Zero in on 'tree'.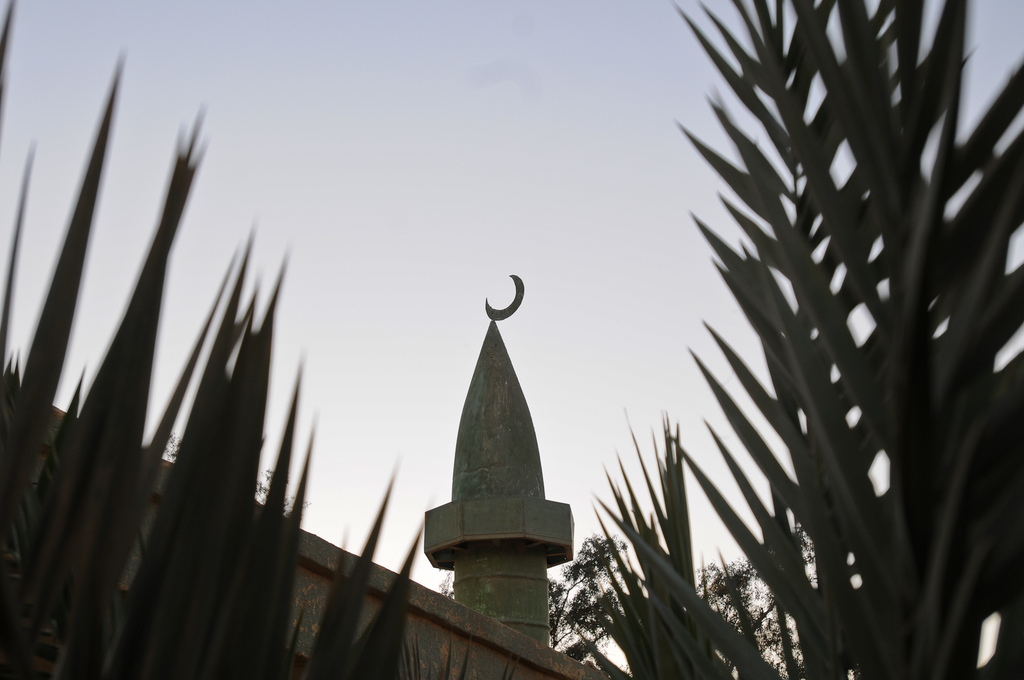
Zeroed in: l=440, t=534, r=620, b=656.
